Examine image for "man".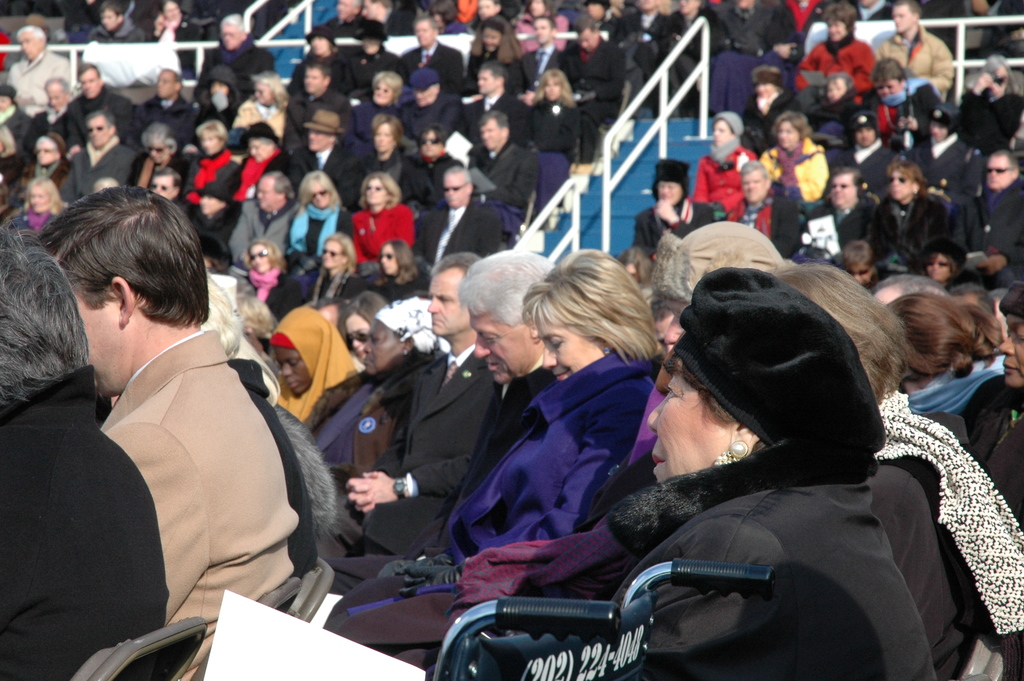
Examination result: 283, 59, 344, 145.
